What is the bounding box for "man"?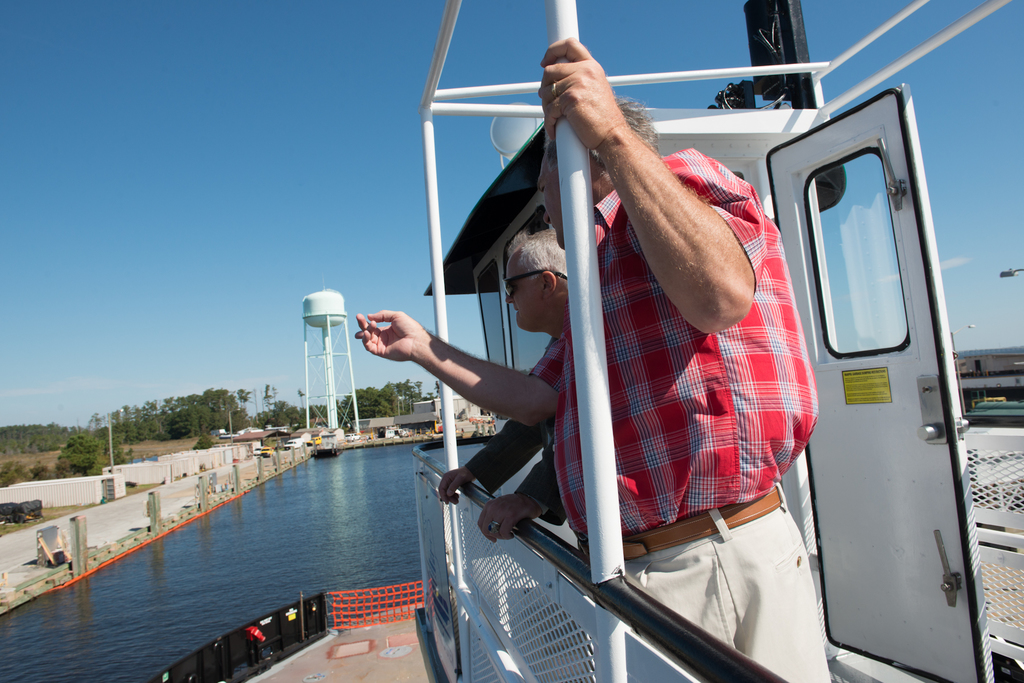
[520,0,838,652].
